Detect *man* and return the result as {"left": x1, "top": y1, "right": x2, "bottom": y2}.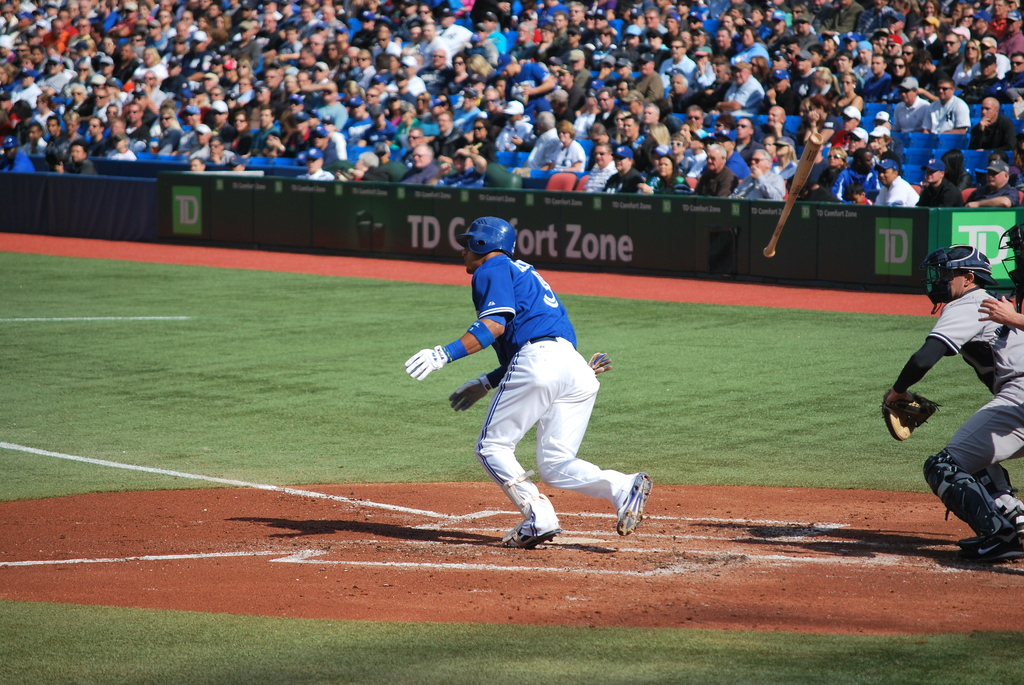
{"left": 136, "top": 70, "right": 164, "bottom": 113}.
